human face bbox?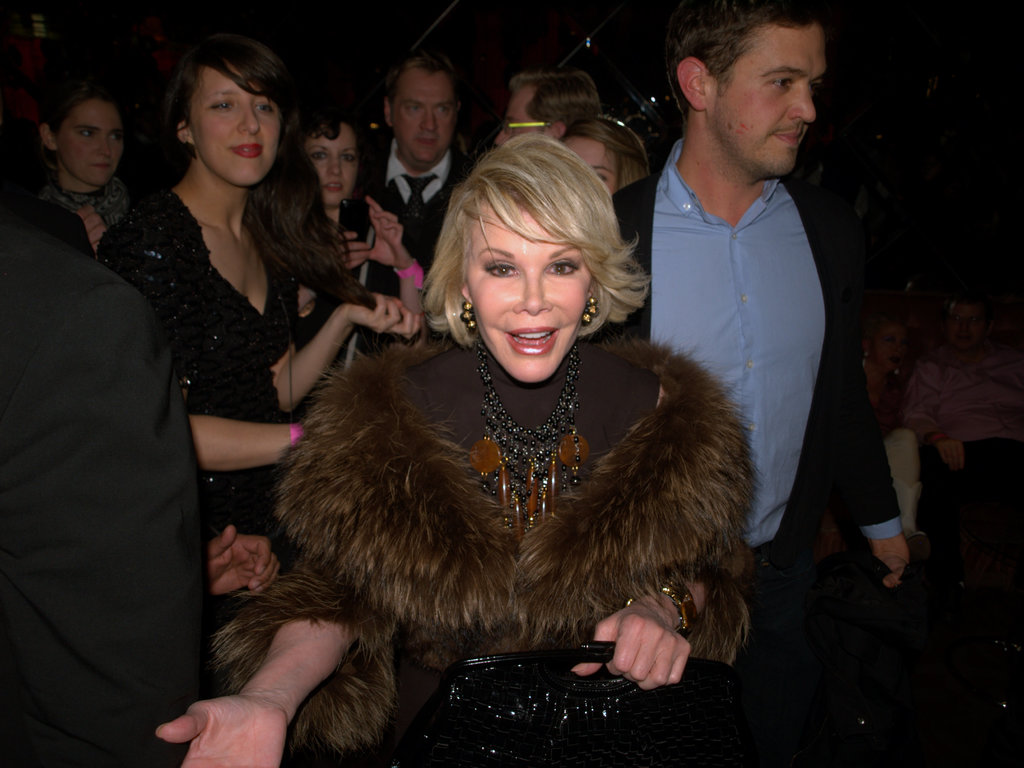
pyautogui.locateOnScreen(493, 87, 540, 145)
